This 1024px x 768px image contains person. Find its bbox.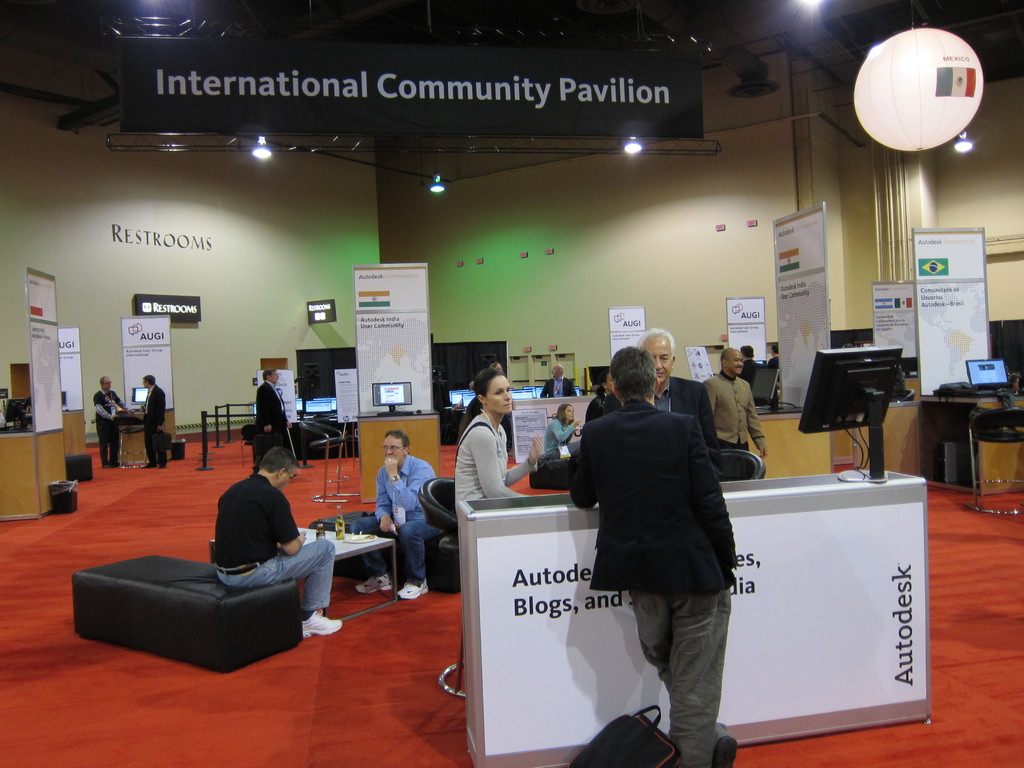
Rect(494, 360, 504, 371).
